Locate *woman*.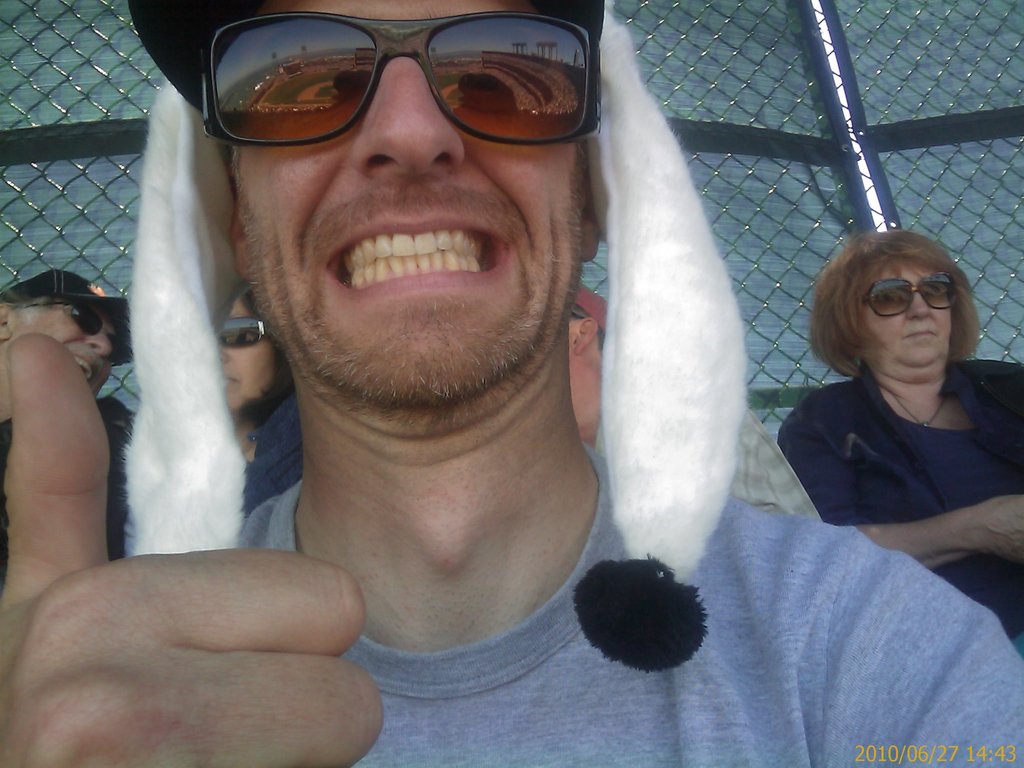
Bounding box: 214, 273, 318, 529.
